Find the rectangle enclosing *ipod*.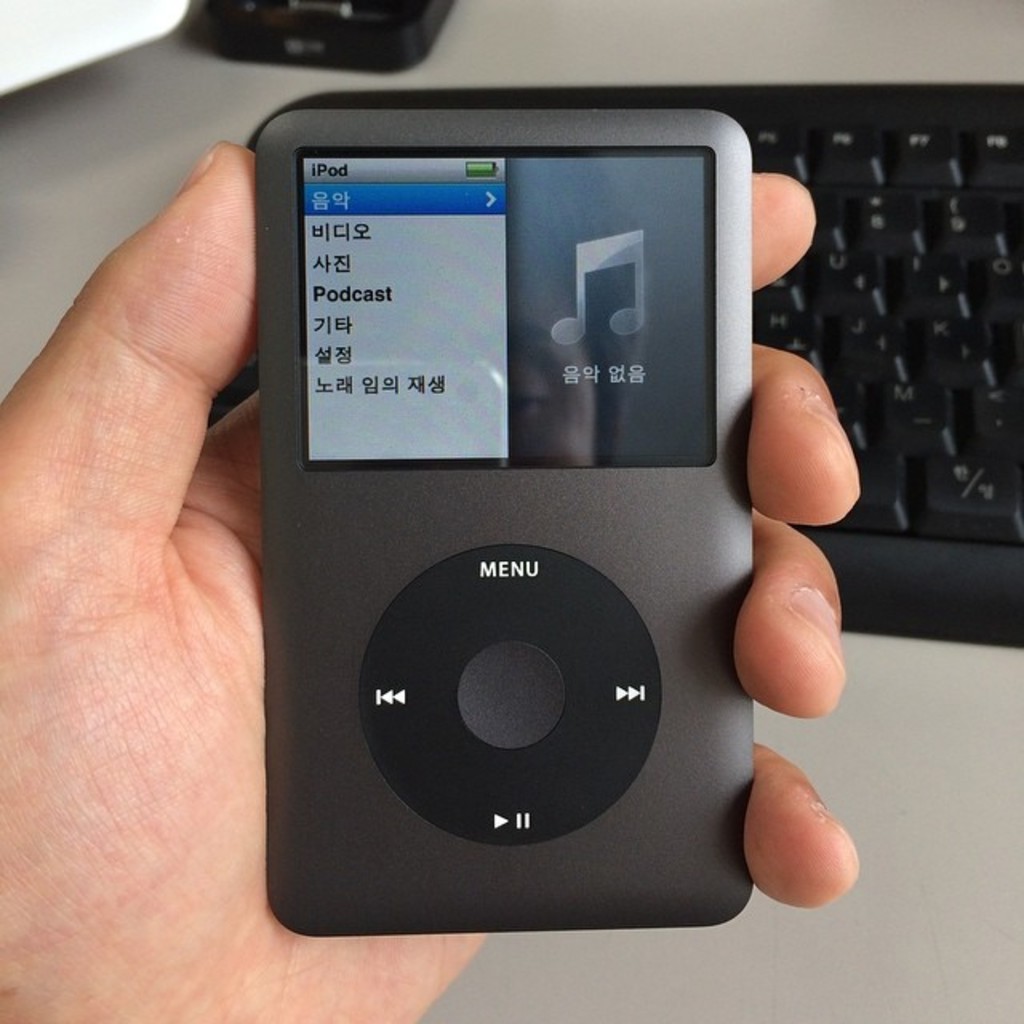
bbox=[256, 74, 750, 931].
